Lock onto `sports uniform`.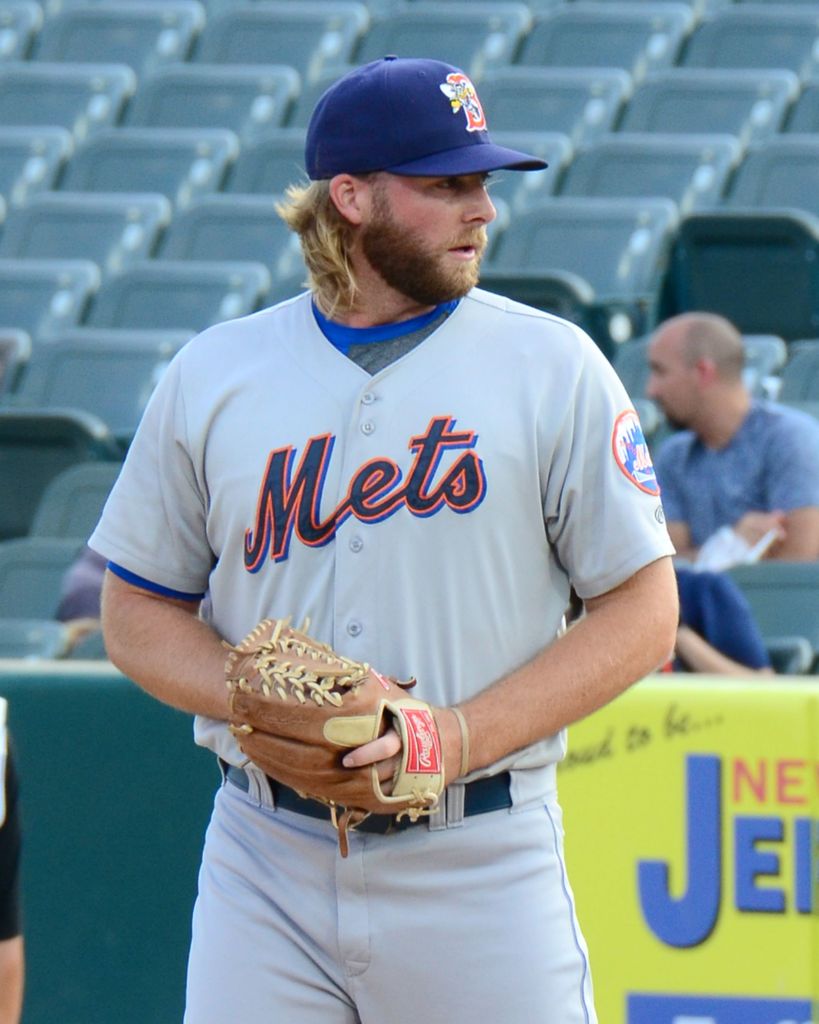
Locked: 63,49,692,1019.
